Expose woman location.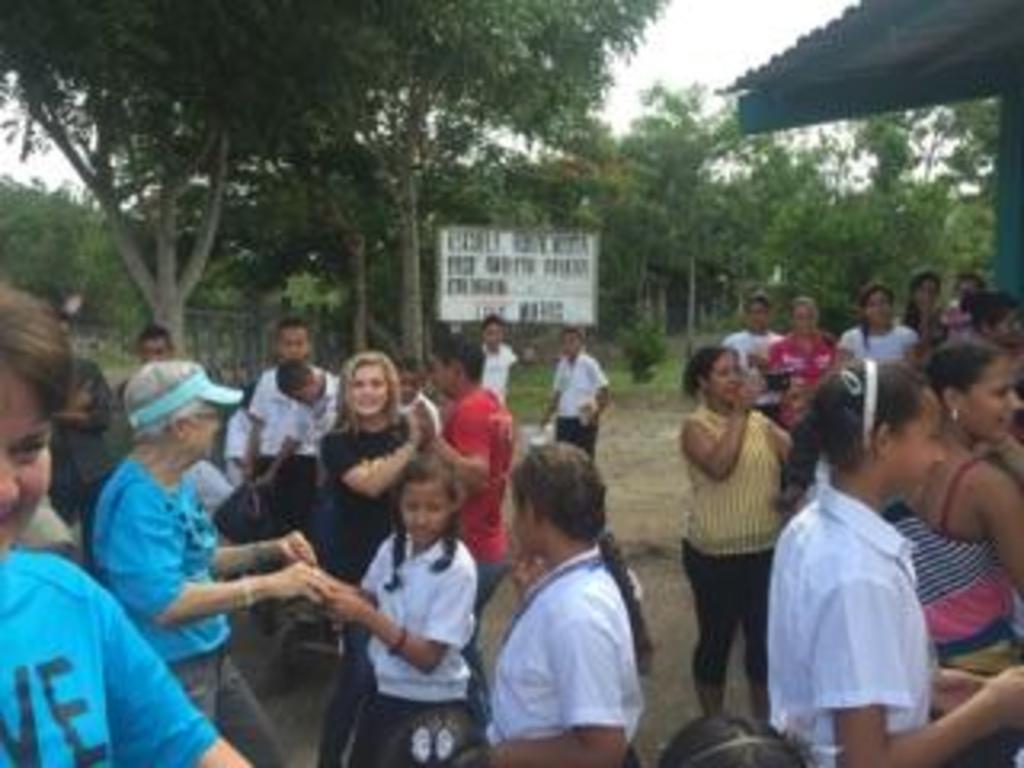
Exposed at crop(957, 291, 1021, 429).
